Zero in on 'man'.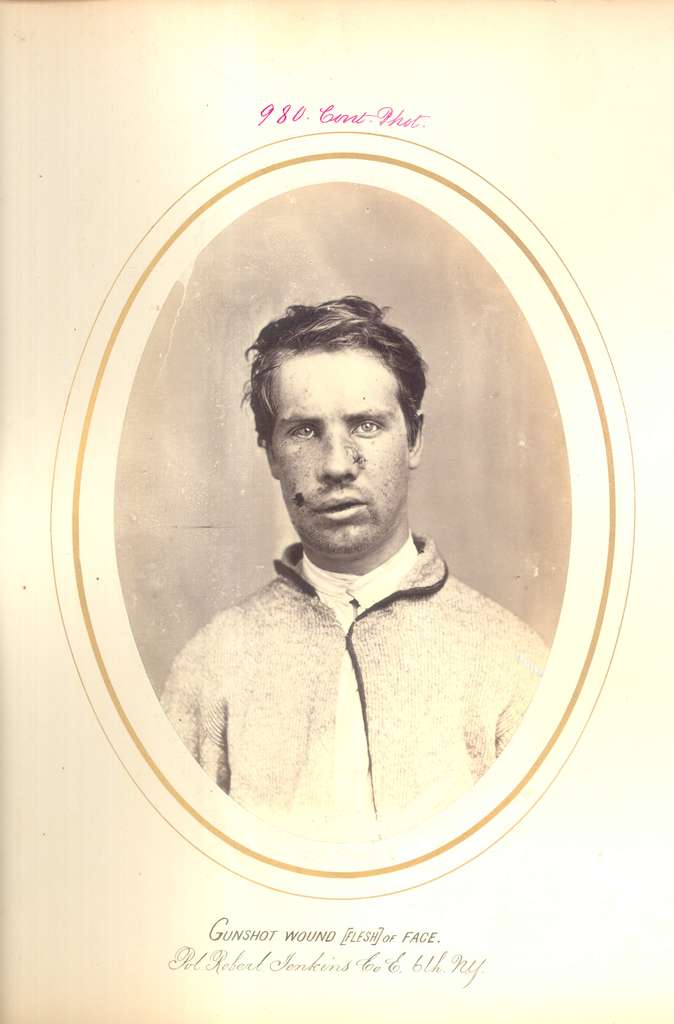
Zeroed in: locate(147, 294, 550, 829).
